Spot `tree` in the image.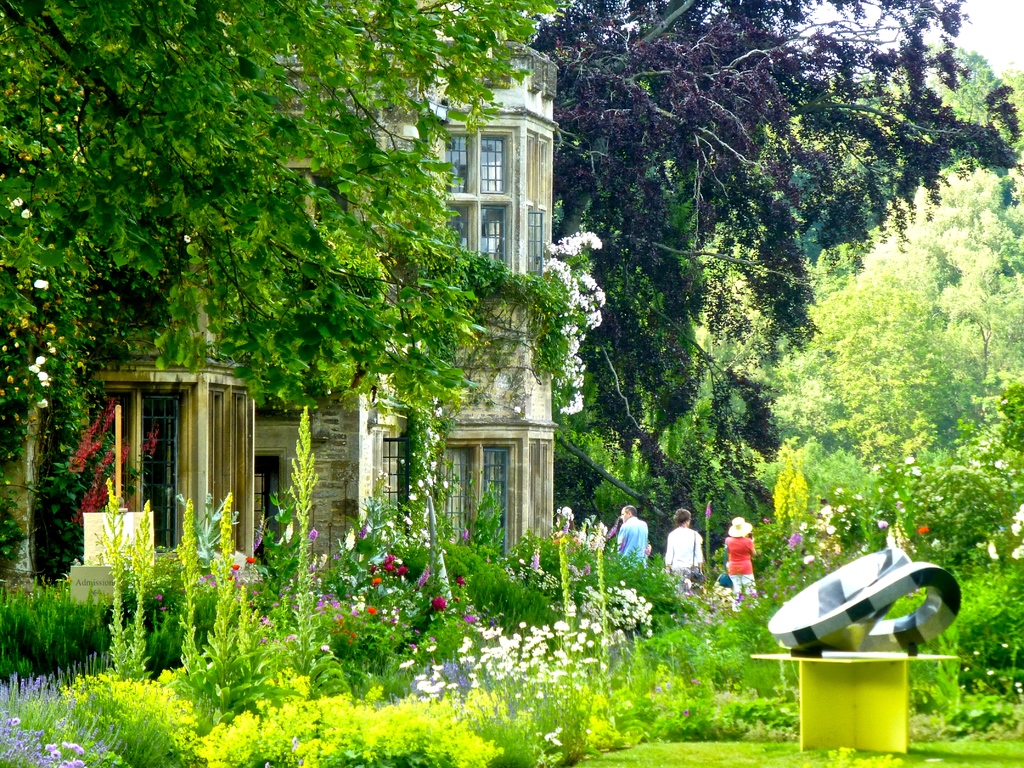
`tree` found at (0, 0, 589, 598).
